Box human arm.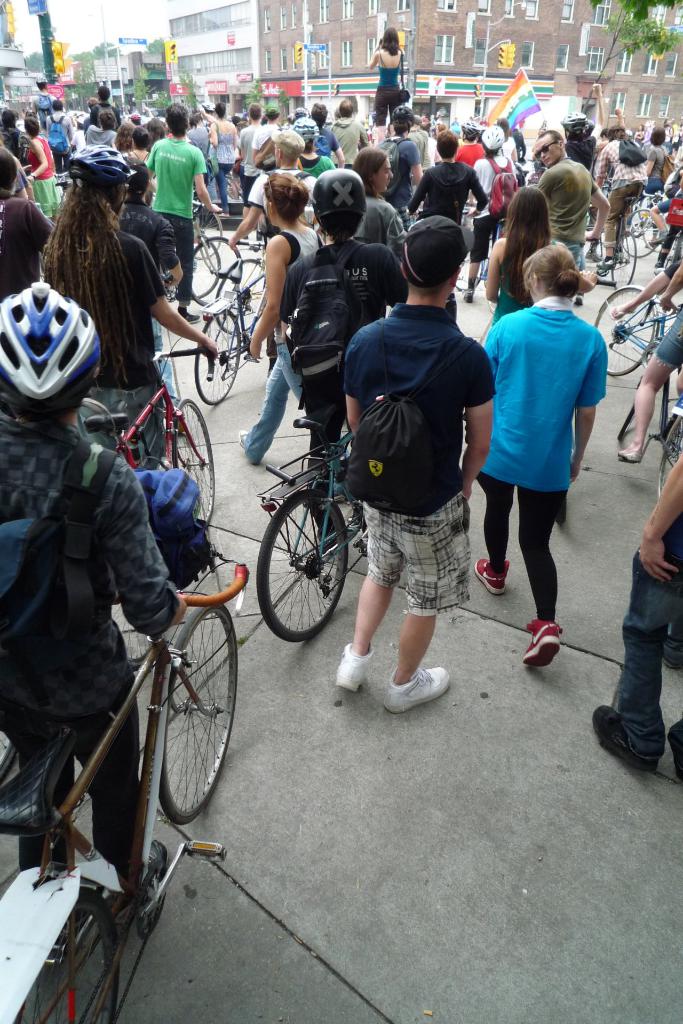
{"left": 229, "top": 180, "right": 265, "bottom": 248}.
